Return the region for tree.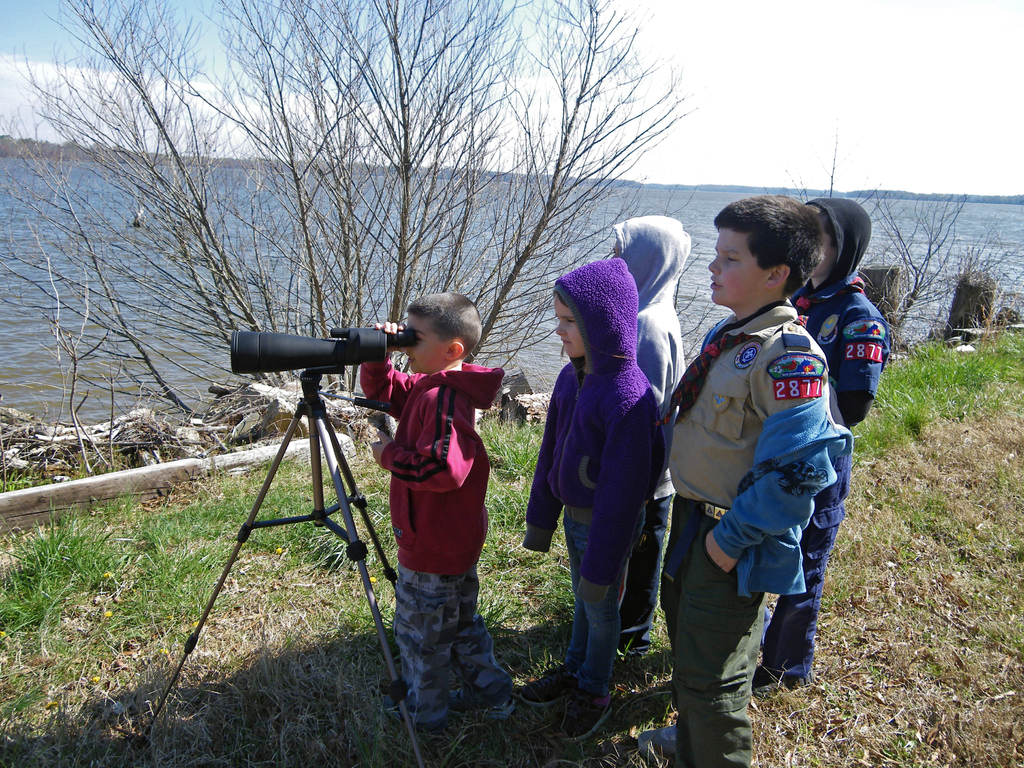
778, 166, 1023, 362.
